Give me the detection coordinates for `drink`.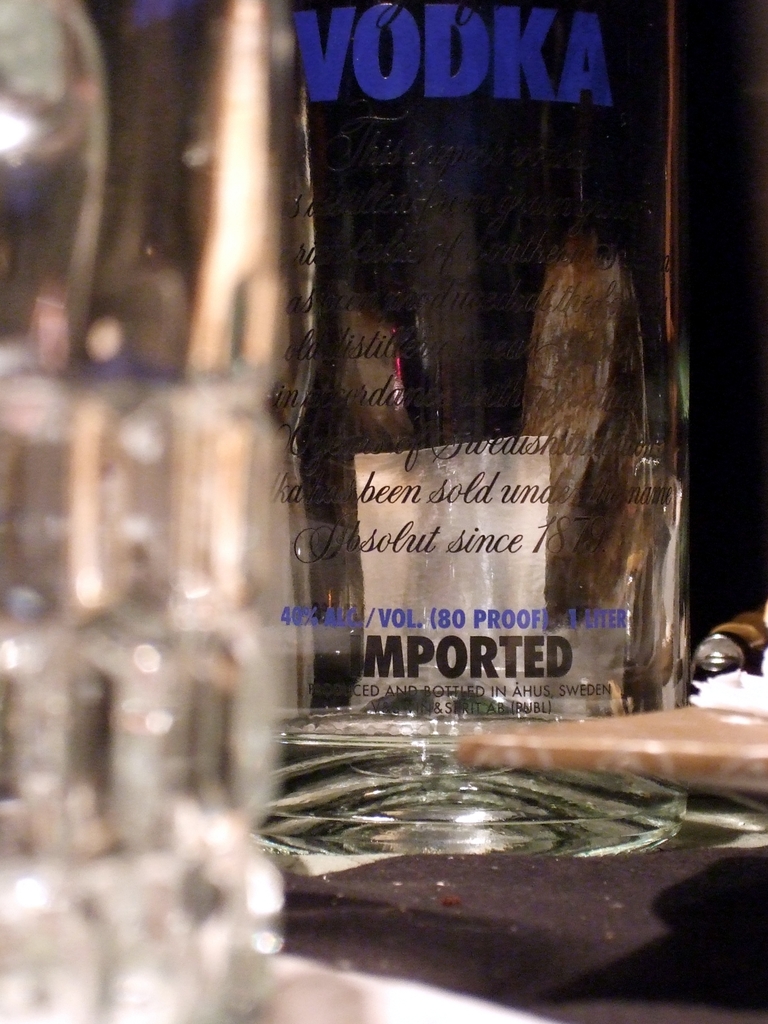
box(244, 715, 690, 884).
